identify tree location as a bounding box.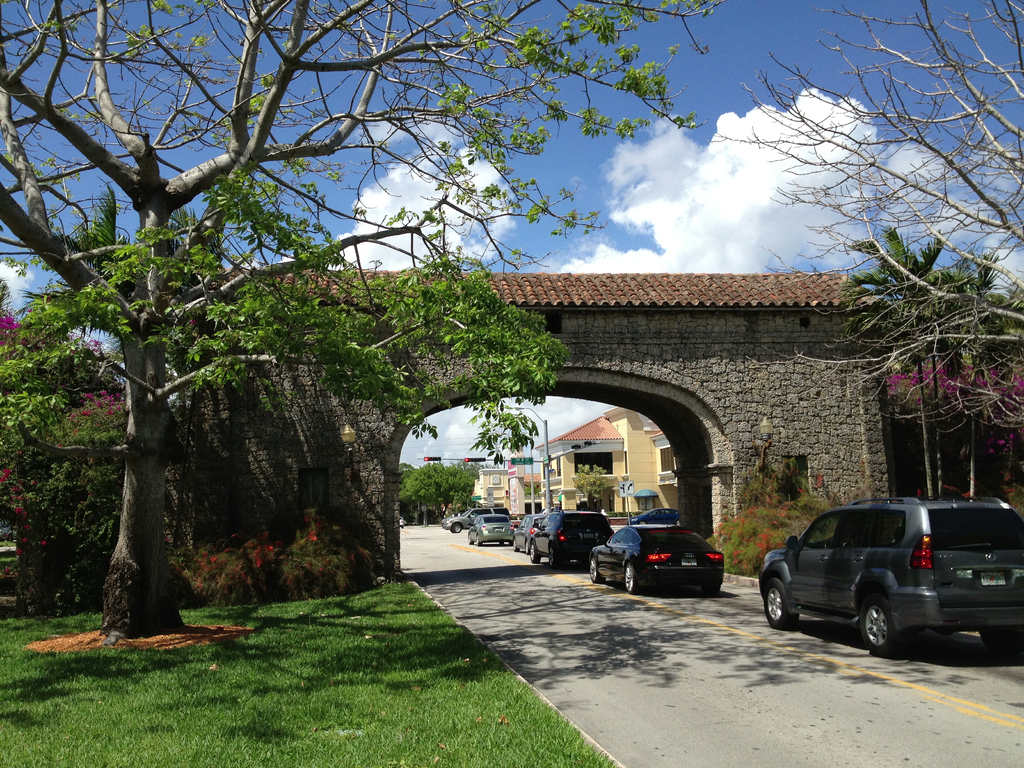
bbox=[36, 51, 870, 611].
